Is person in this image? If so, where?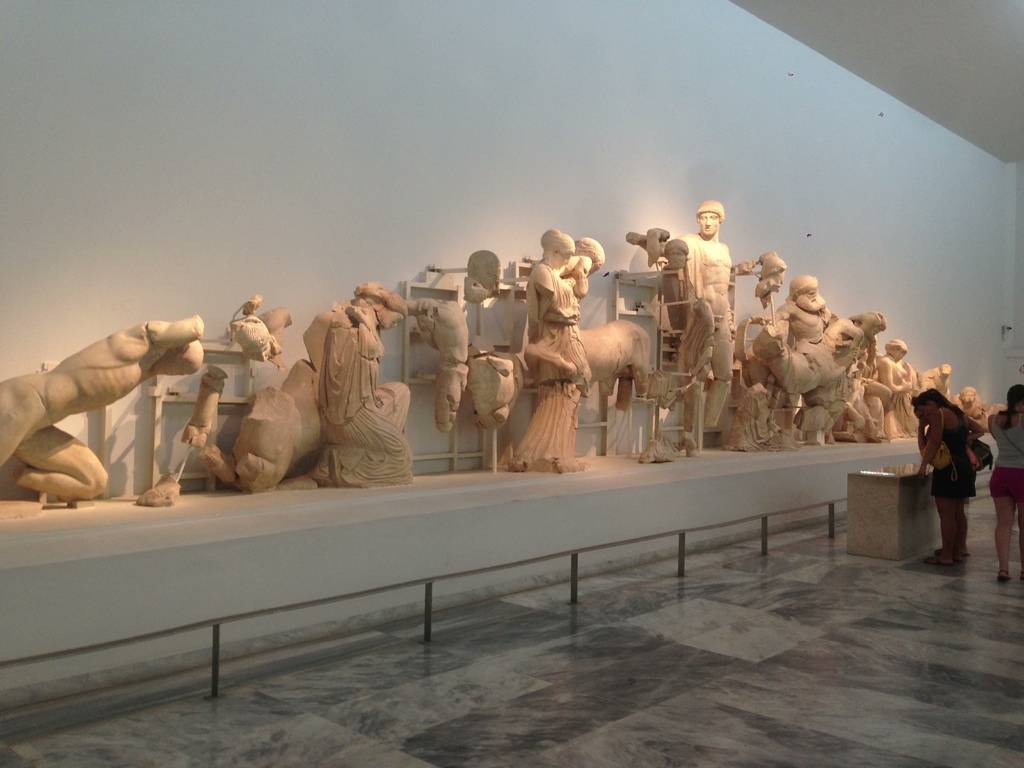
Yes, at select_region(901, 379, 987, 571).
